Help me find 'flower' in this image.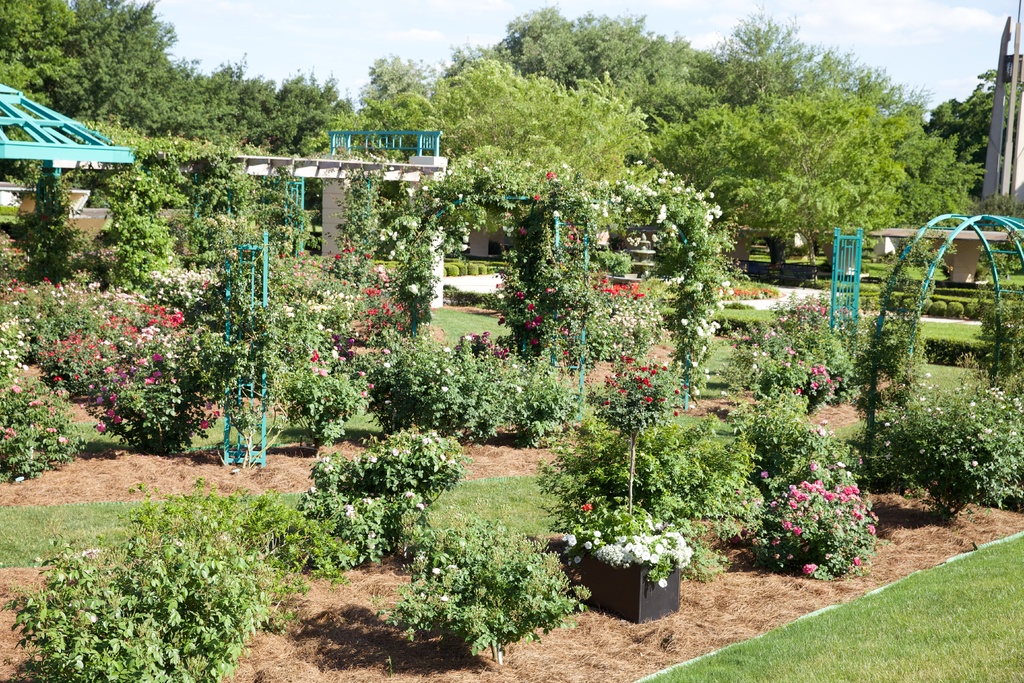
Found it: rect(531, 339, 538, 346).
